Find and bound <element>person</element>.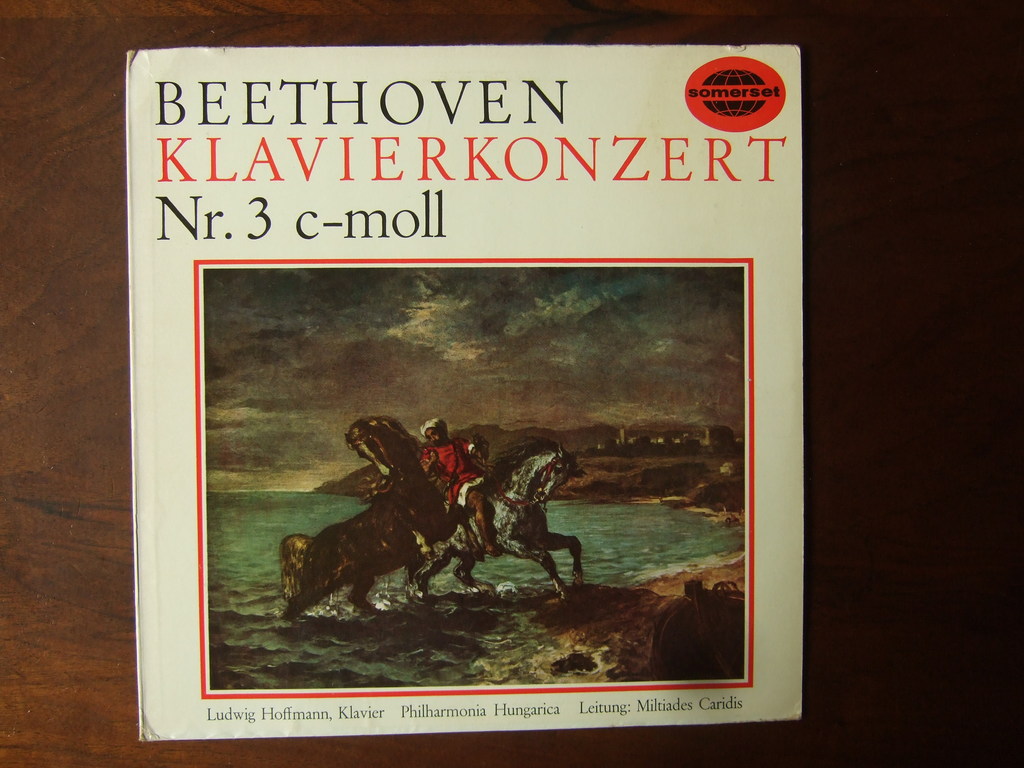
Bound: 419, 419, 494, 552.
